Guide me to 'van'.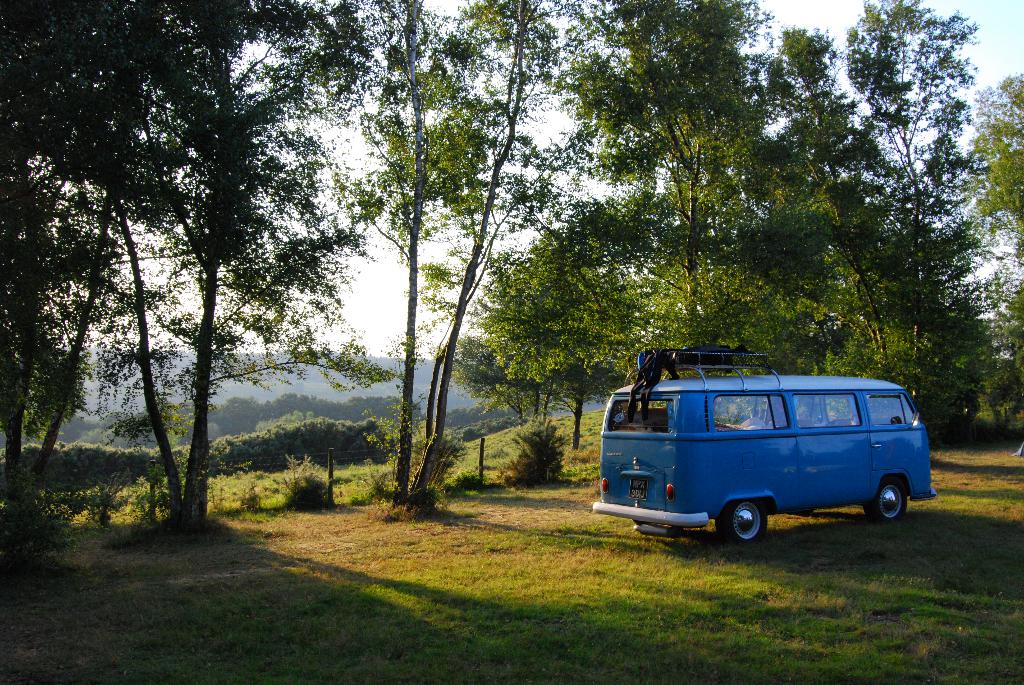
Guidance: (595,352,935,552).
